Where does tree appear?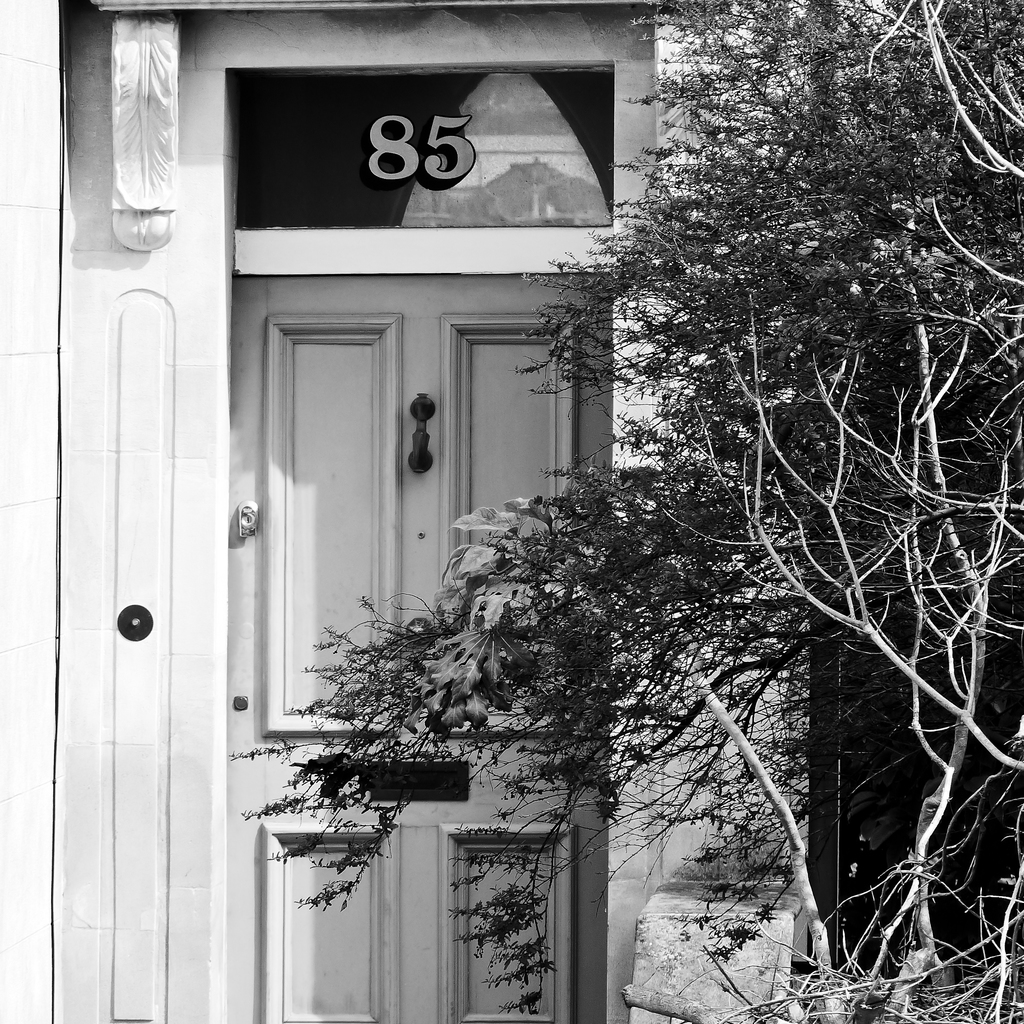
Appears at [left=214, top=0, right=1023, bottom=1023].
